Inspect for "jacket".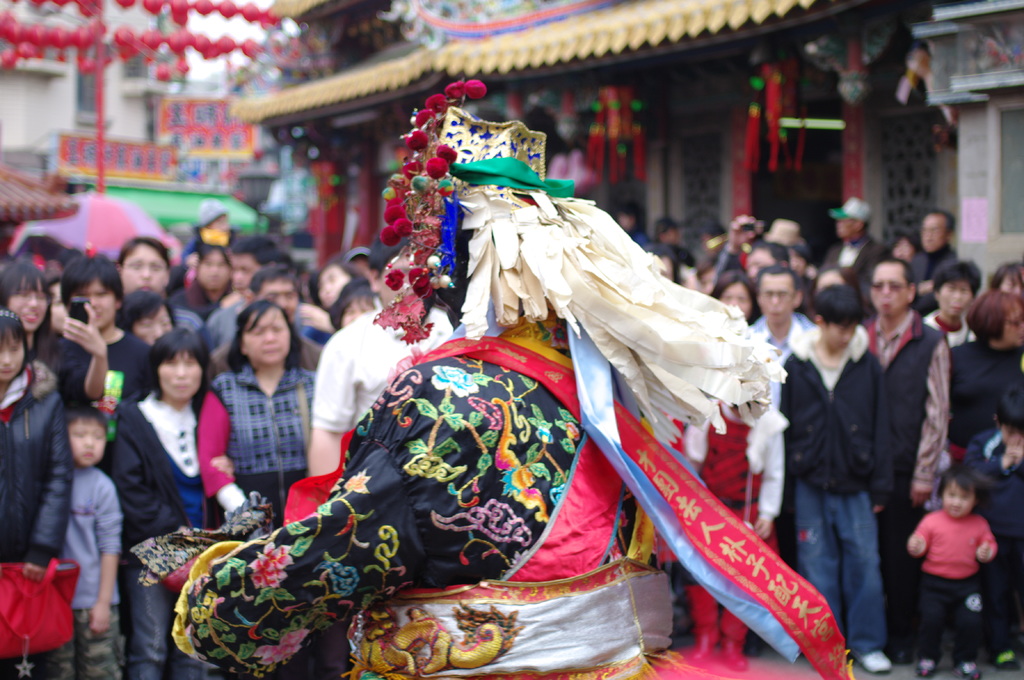
Inspection: box(0, 347, 84, 560).
